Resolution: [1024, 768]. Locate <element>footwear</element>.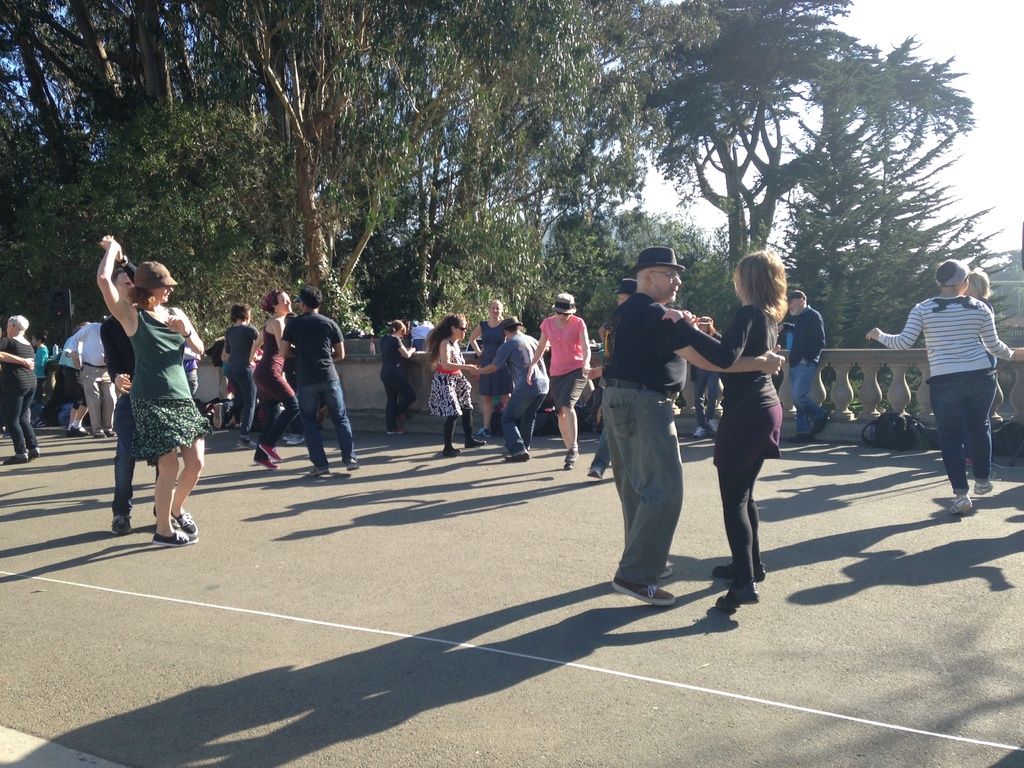
265/425/280/461.
